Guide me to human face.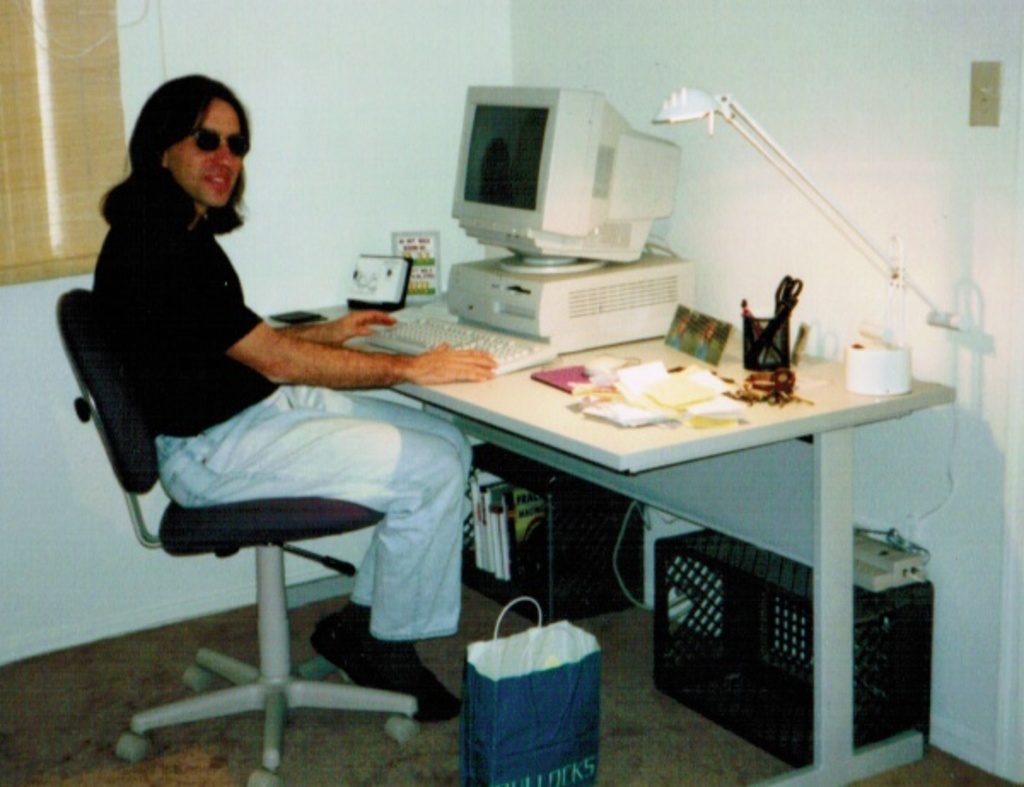
Guidance: [x1=167, y1=96, x2=246, y2=212].
